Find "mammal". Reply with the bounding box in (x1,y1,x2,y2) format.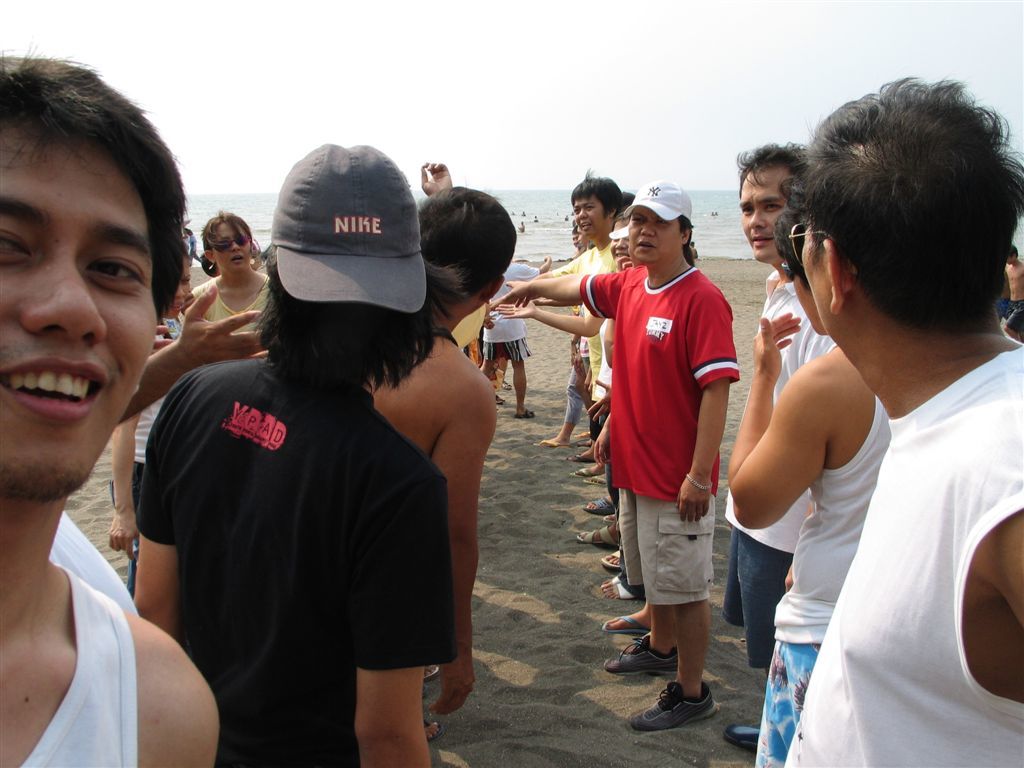
(112,284,270,432).
